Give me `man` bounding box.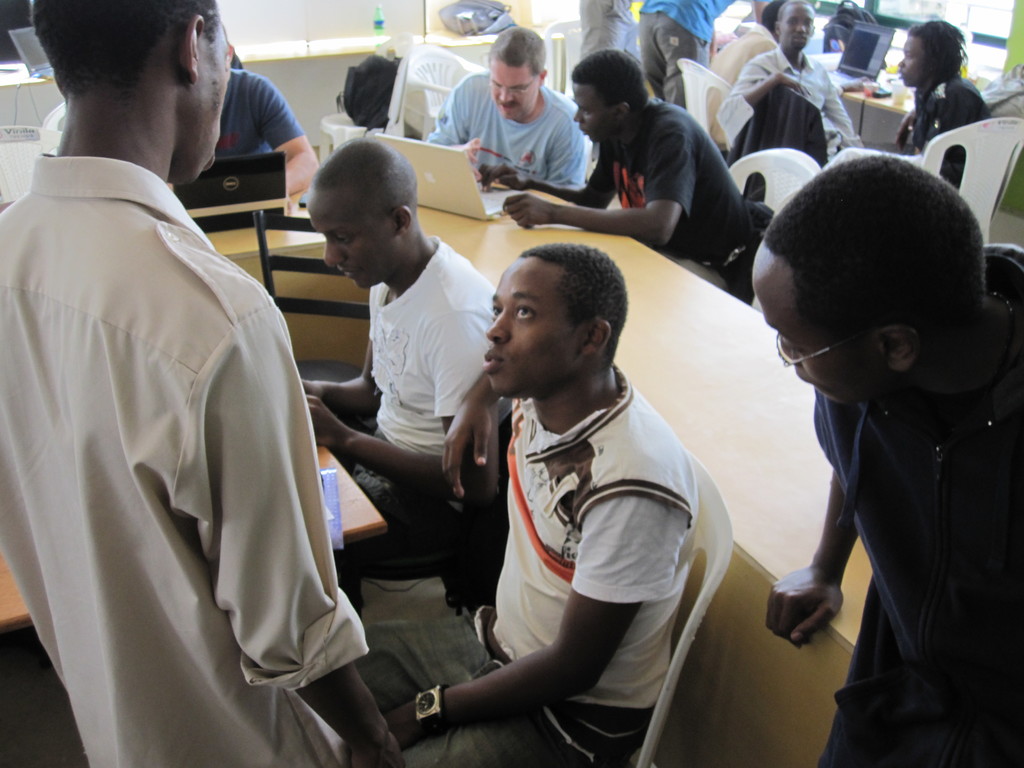
<bbox>750, 151, 1023, 767</bbox>.
